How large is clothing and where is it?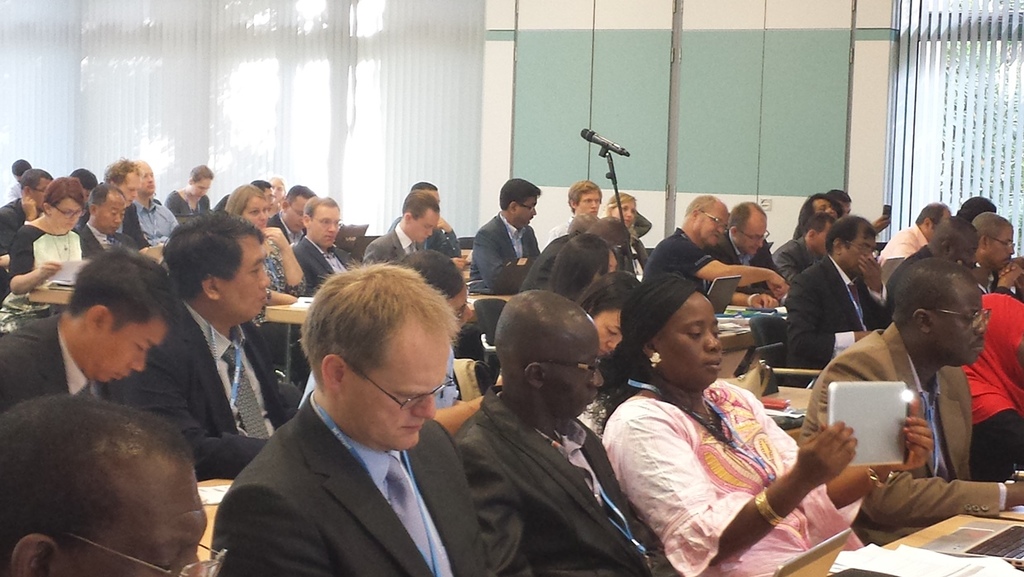
Bounding box: region(700, 233, 779, 300).
